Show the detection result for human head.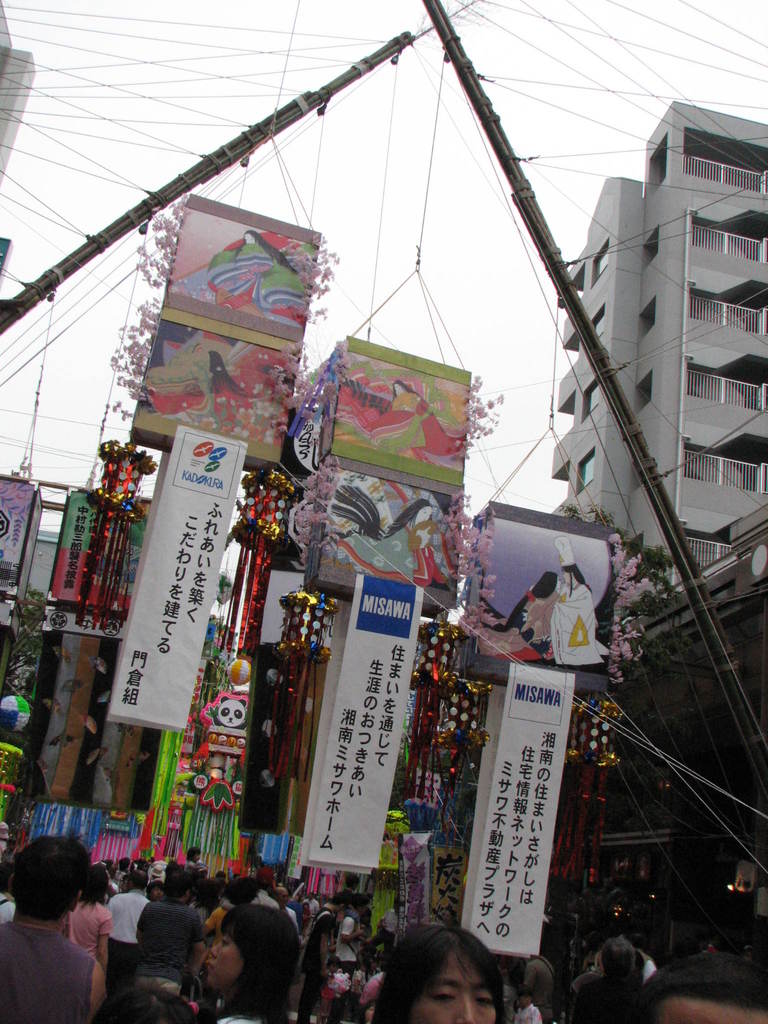
(389, 897, 400, 913).
